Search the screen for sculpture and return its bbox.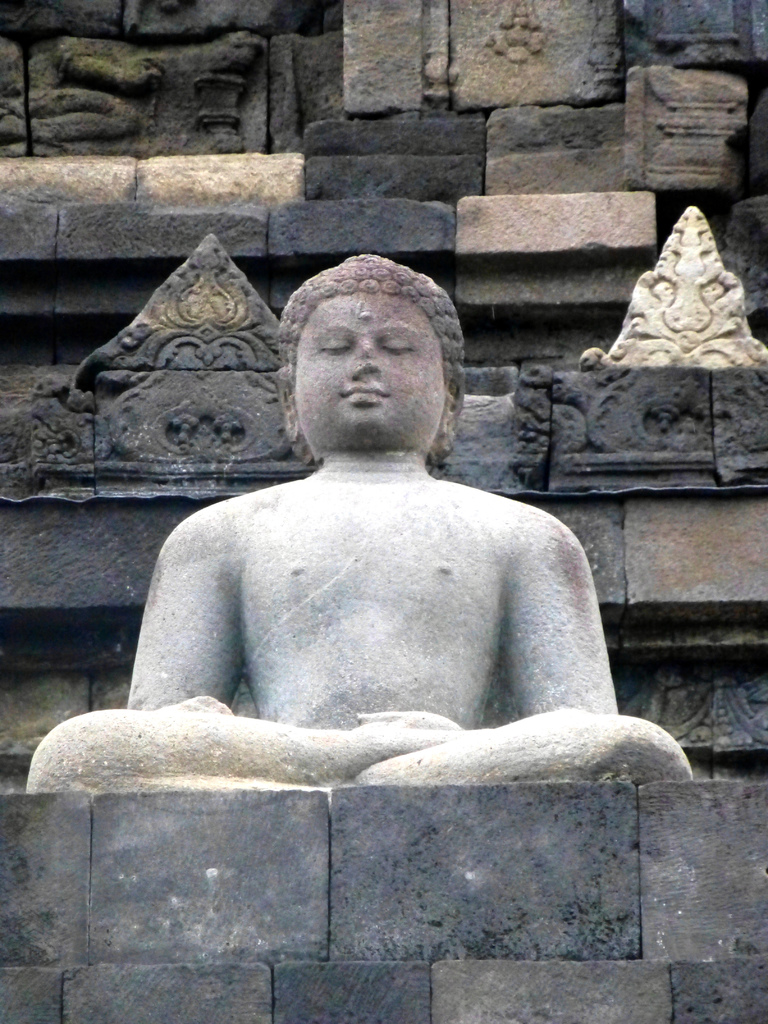
Found: 131:228:608:799.
